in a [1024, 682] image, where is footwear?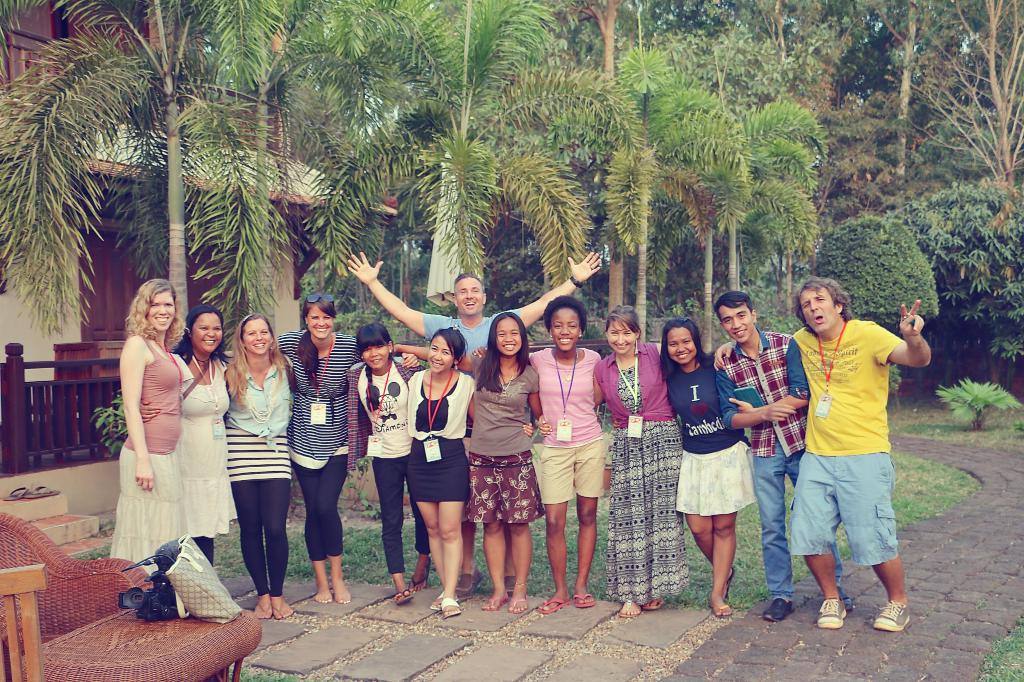
BBox(816, 598, 845, 634).
